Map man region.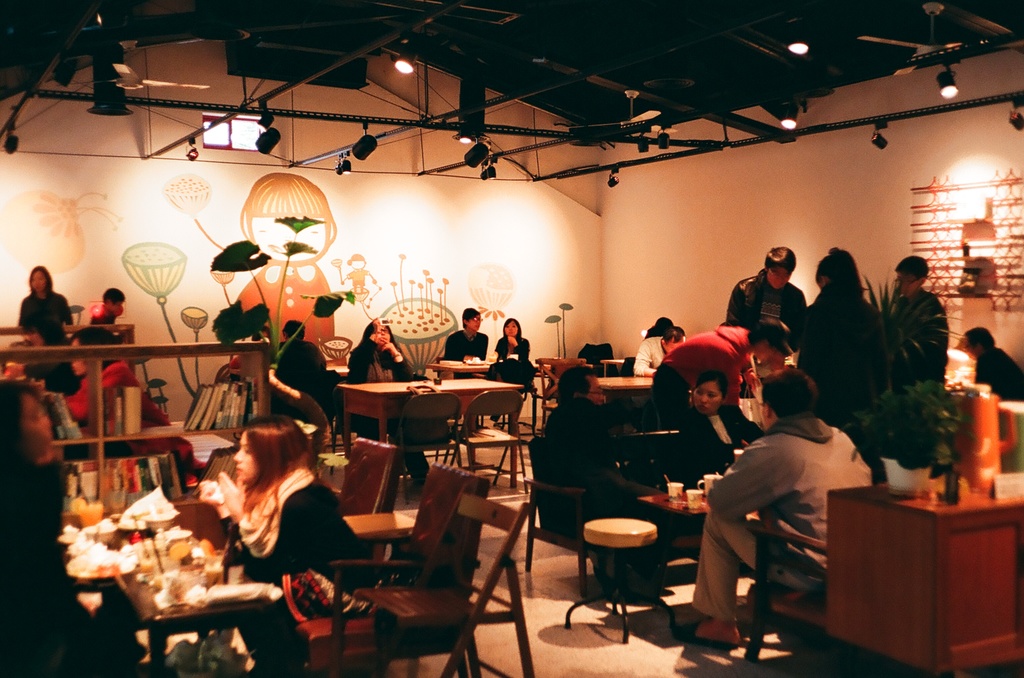
Mapped to <box>702,374,904,645</box>.
